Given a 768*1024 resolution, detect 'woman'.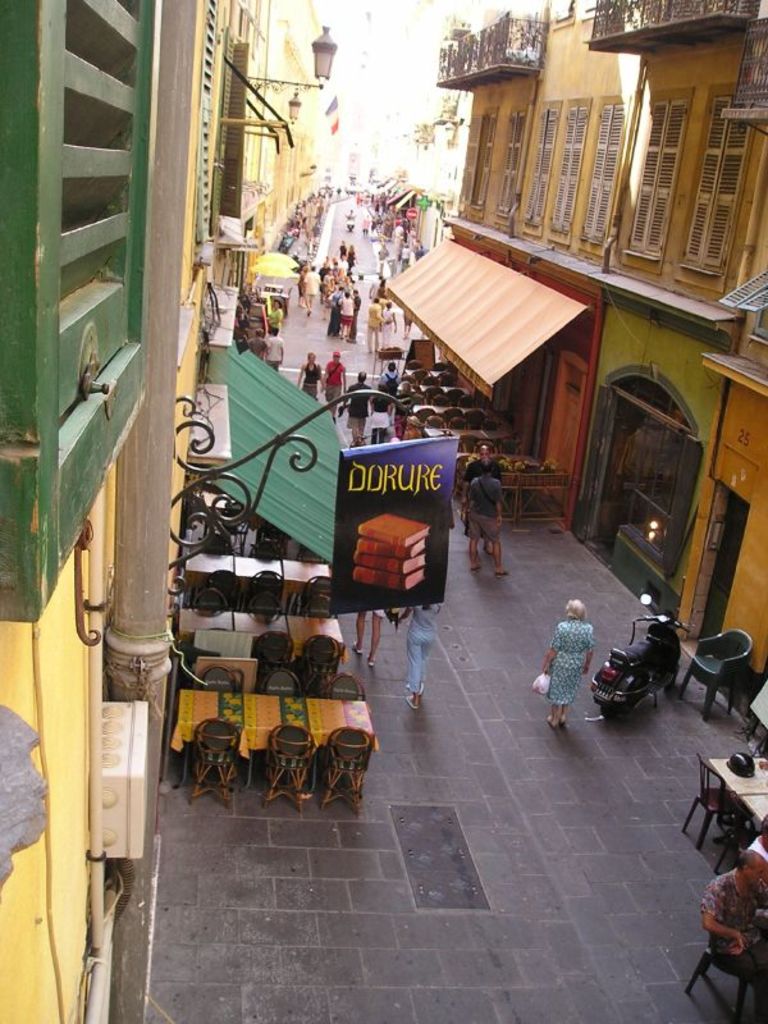
(x1=541, y1=590, x2=600, y2=730).
